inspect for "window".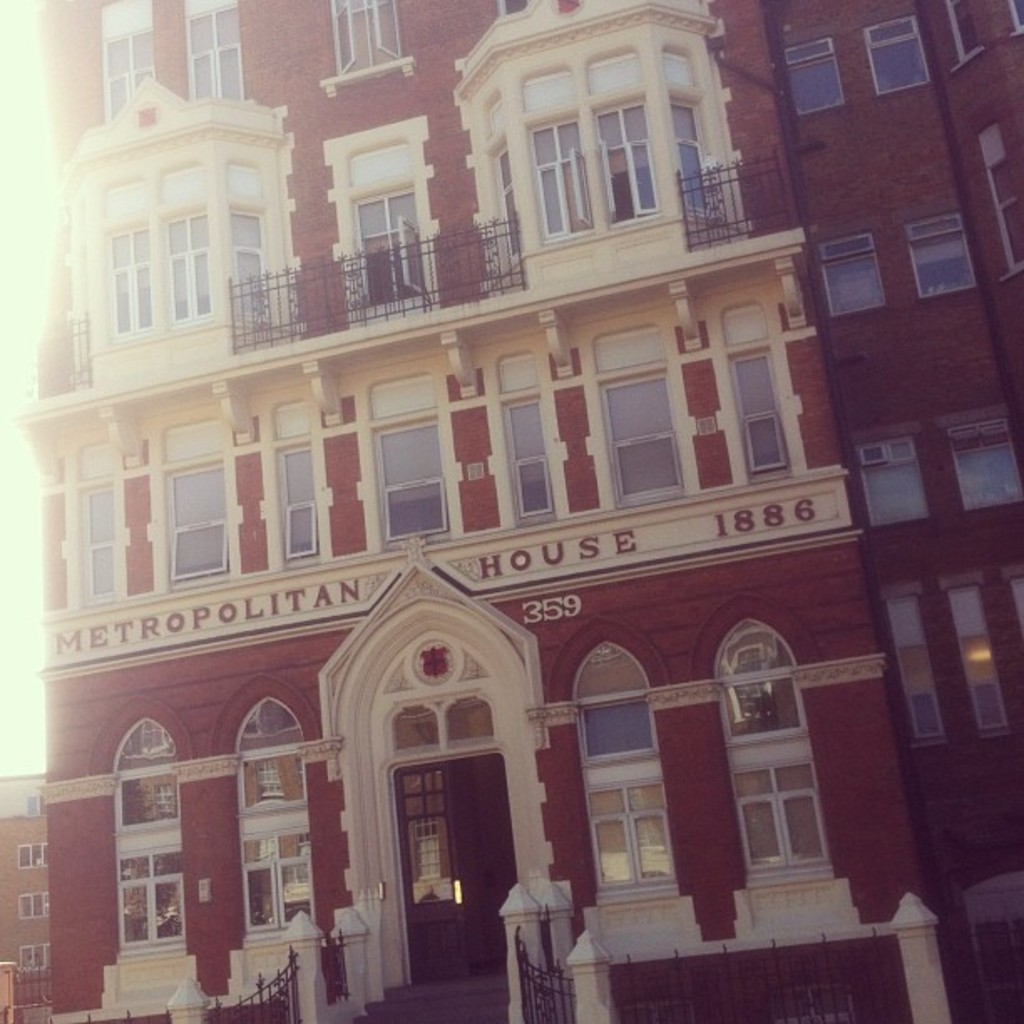
Inspection: 955 415 1022 535.
